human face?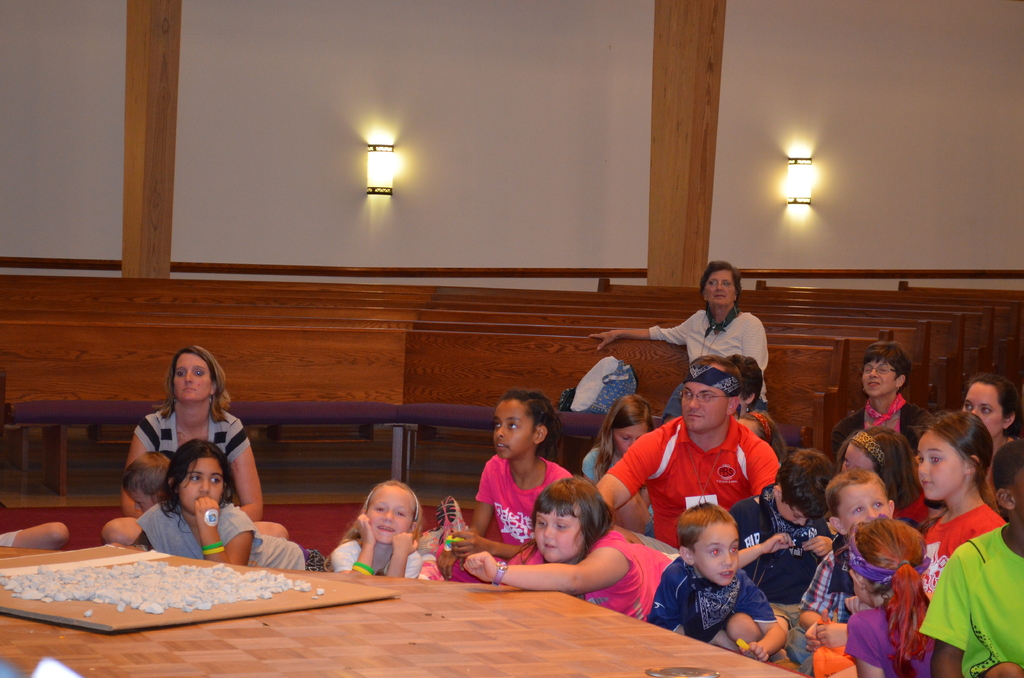
774/497/810/527
